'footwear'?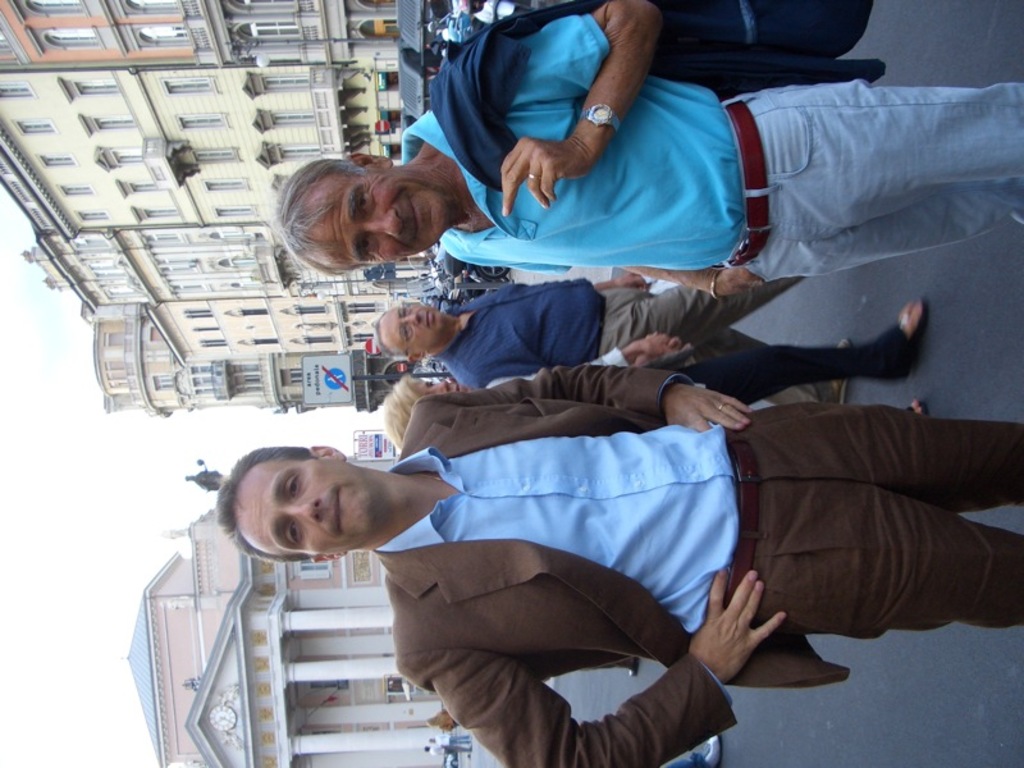
696,737,721,767
